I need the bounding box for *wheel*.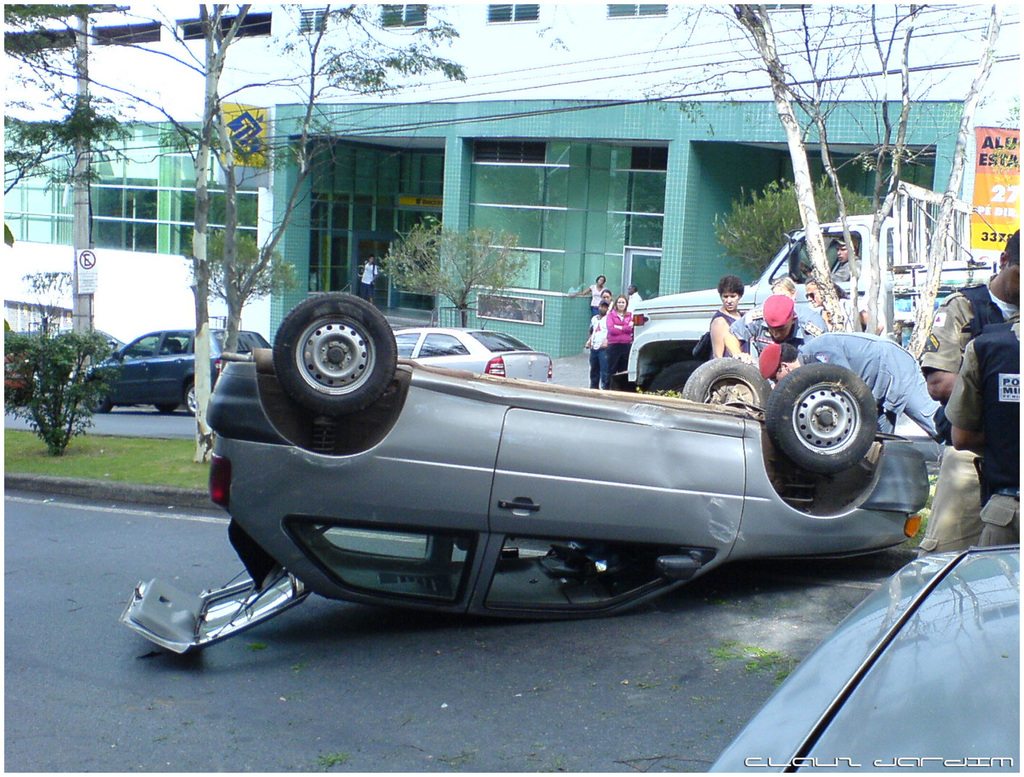
Here it is: x1=88 y1=380 x2=112 y2=413.
